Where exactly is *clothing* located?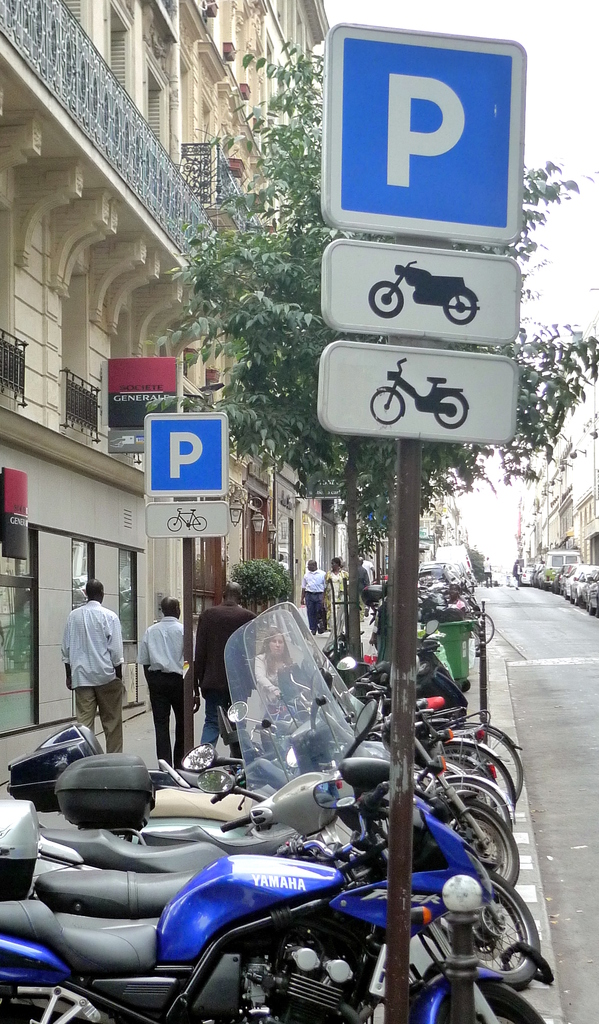
Its bounding box is box(58, 588, 114, 741).
